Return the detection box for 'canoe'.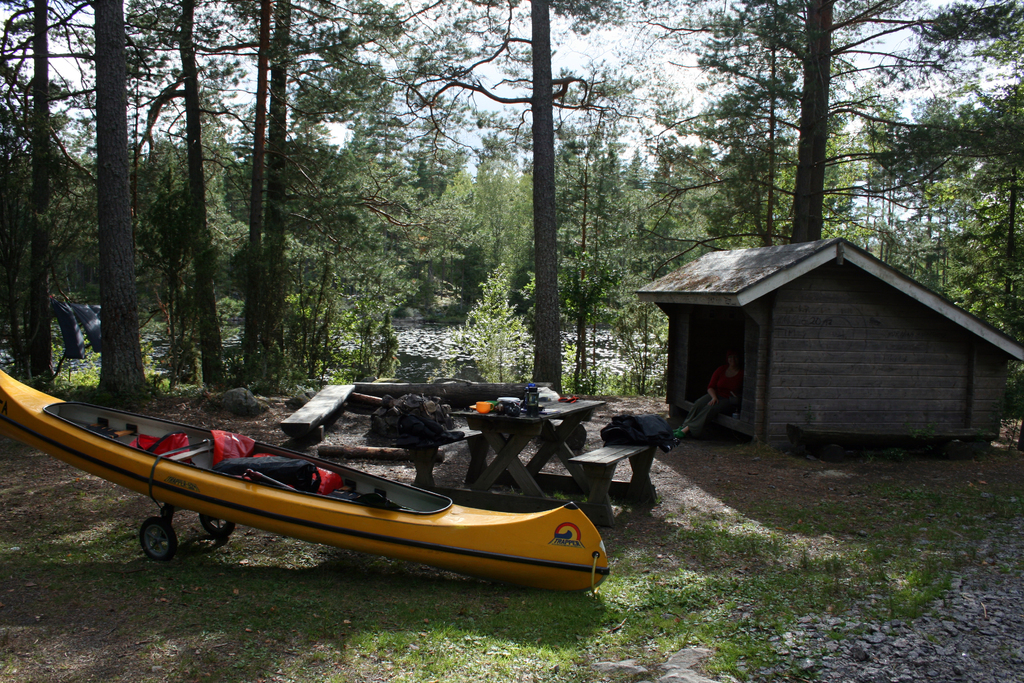
[0,365,617,582].
